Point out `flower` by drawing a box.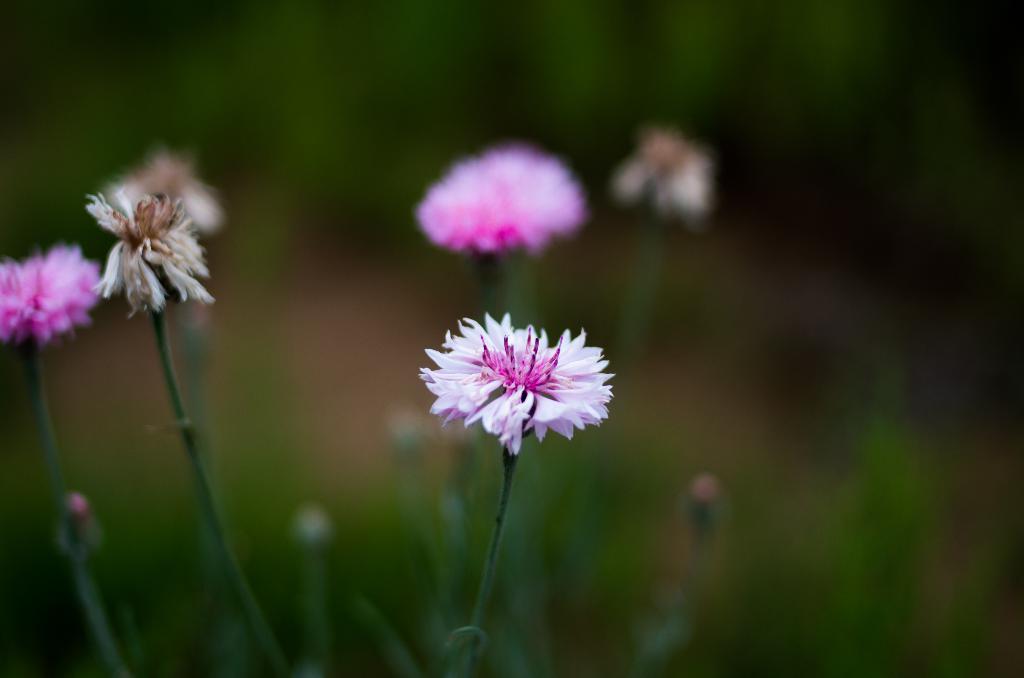
626,123,717,200.
